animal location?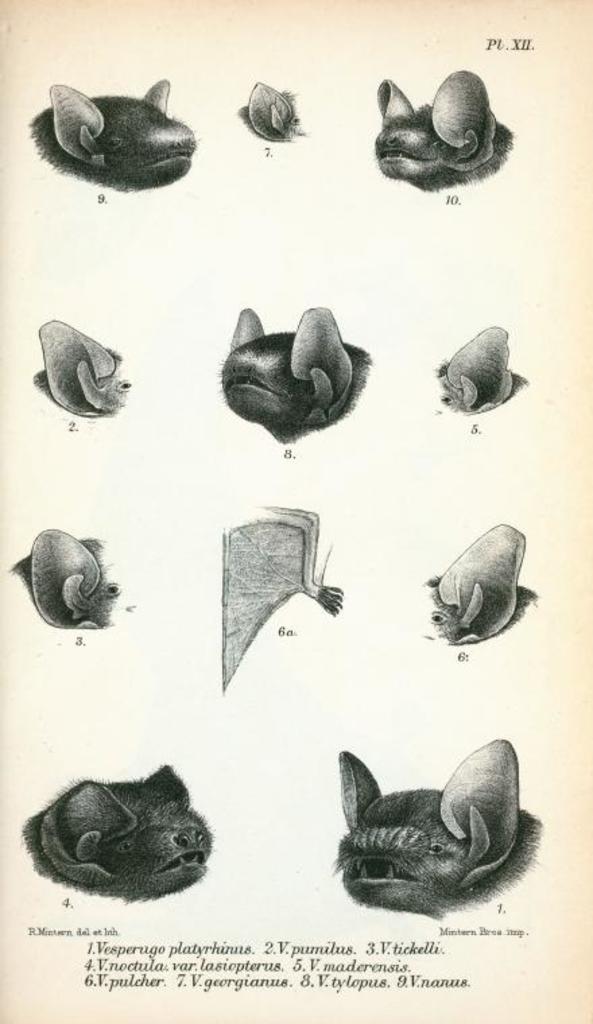
crop(377, 74, 507, 194)
